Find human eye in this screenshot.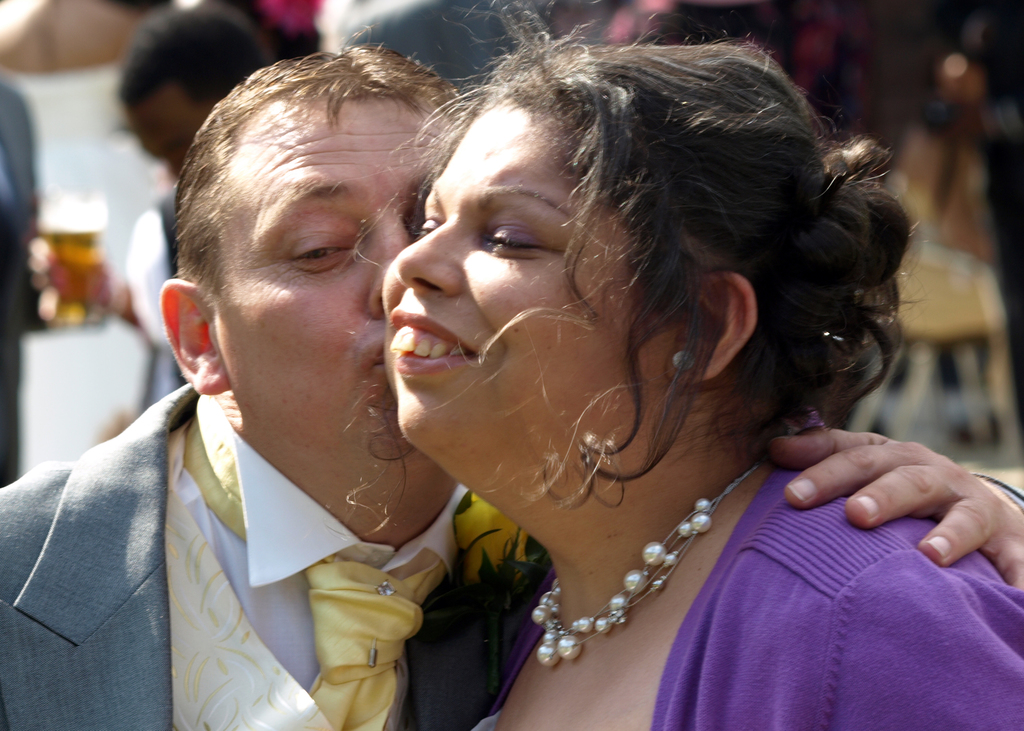
The bounding box for human eye is [left=278, top=230, right=353, bottom=276].
